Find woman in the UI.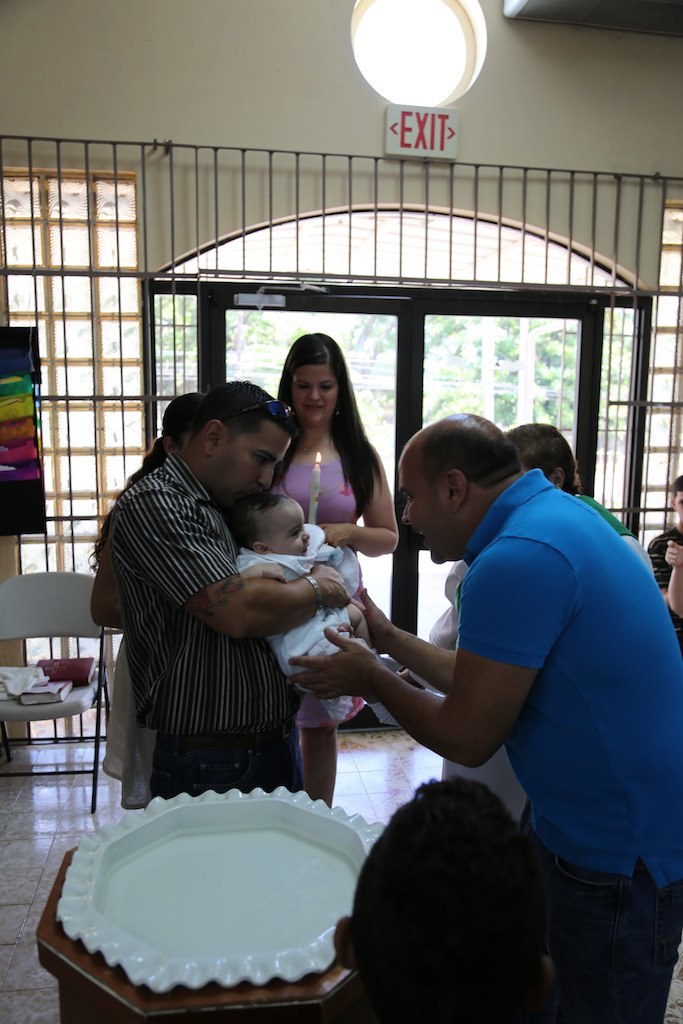
UI element at <box>444,419,650,815</box>.
